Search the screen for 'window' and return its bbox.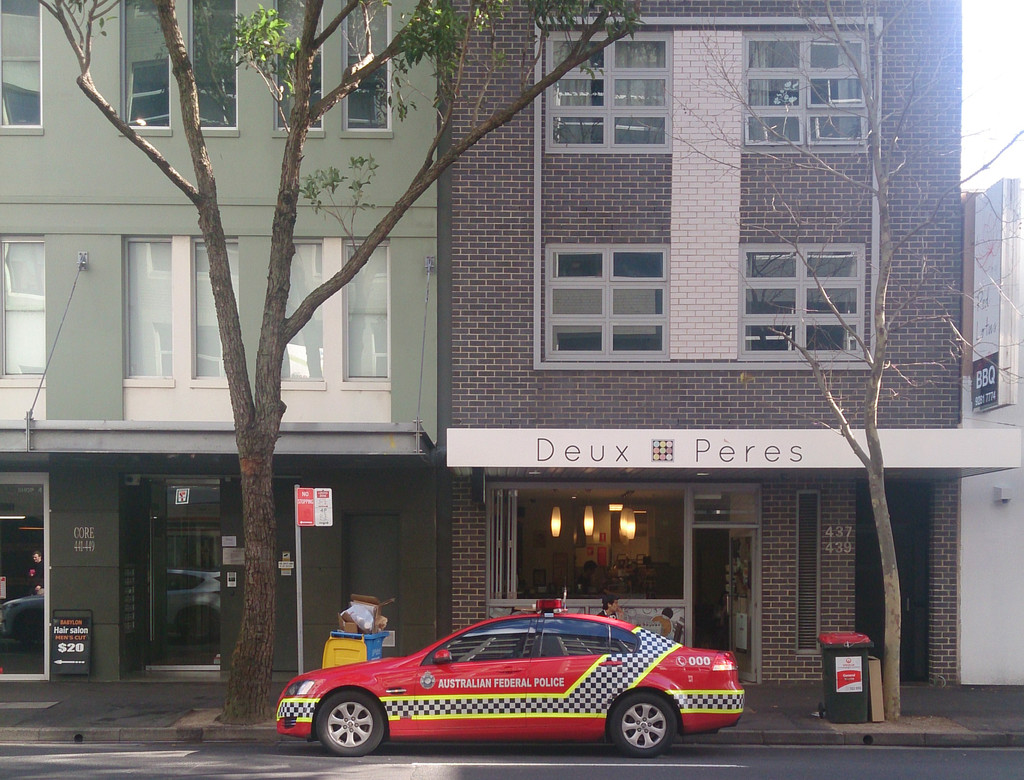
Found: select_region(538, 207, 689, 372).
